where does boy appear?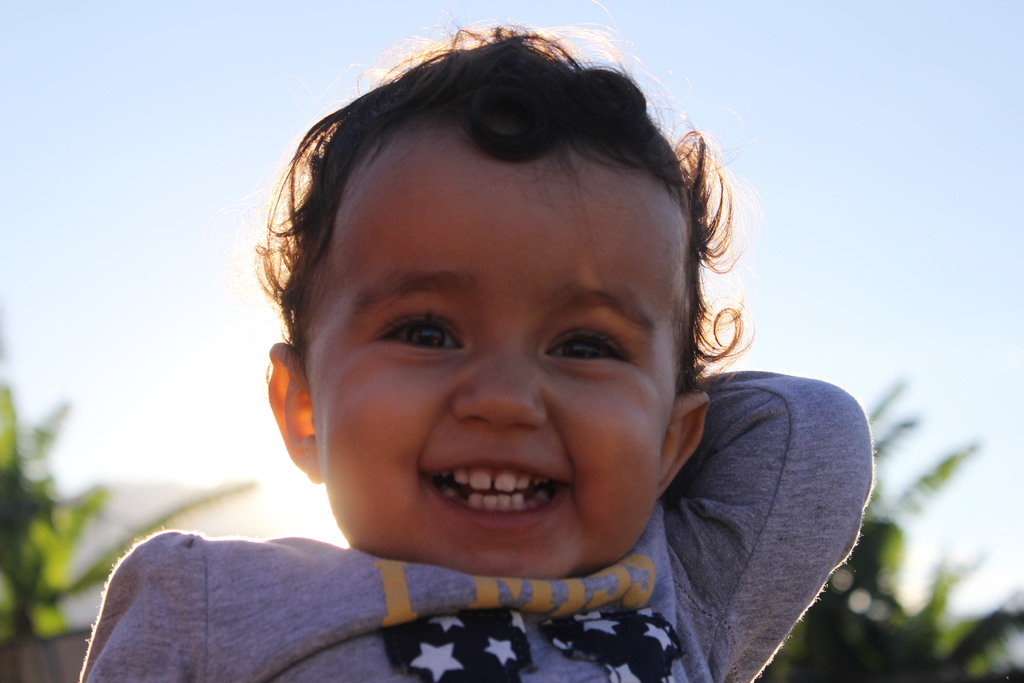
Appears at (143,53,874,659).
